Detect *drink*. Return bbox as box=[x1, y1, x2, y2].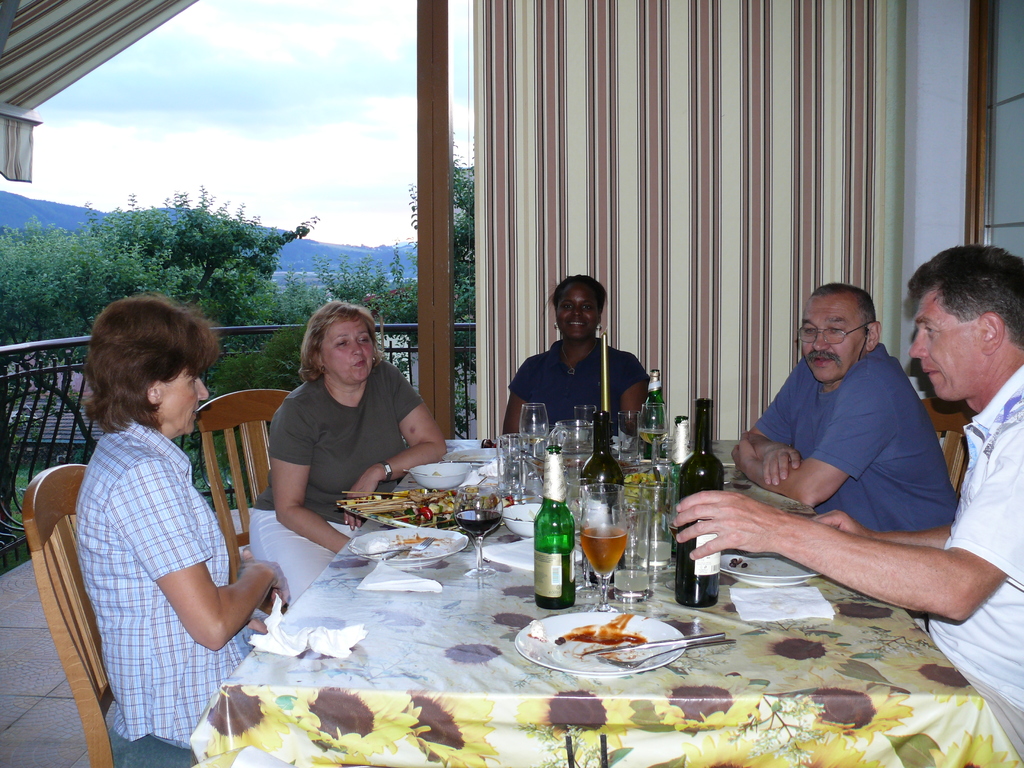
box=[638, 427, 664, 440].
